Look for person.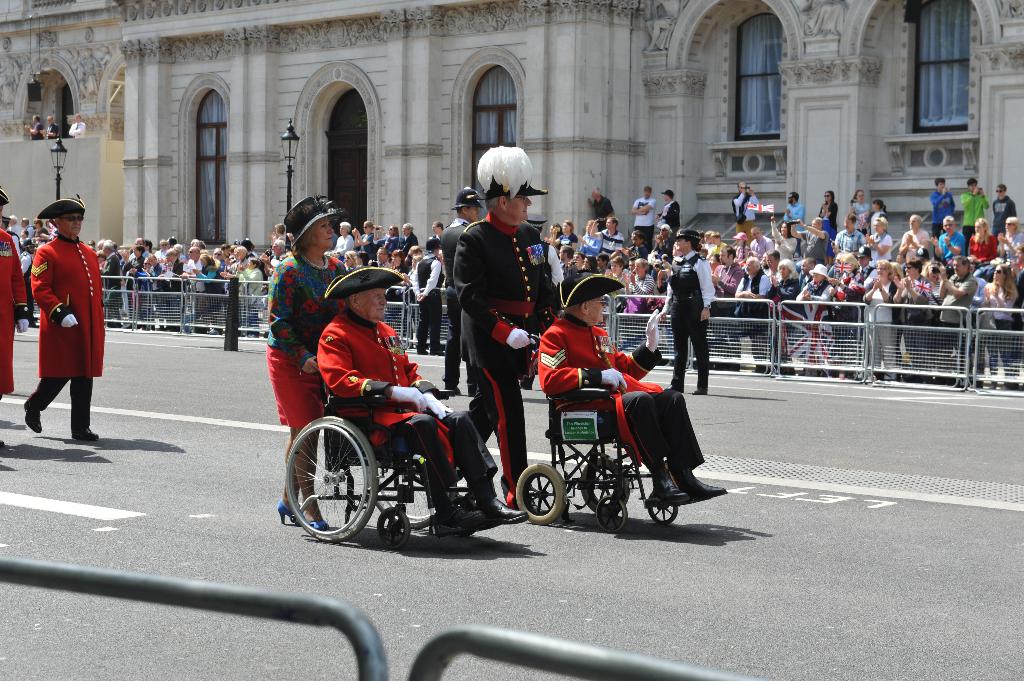
Found: 264/244/285/276.
